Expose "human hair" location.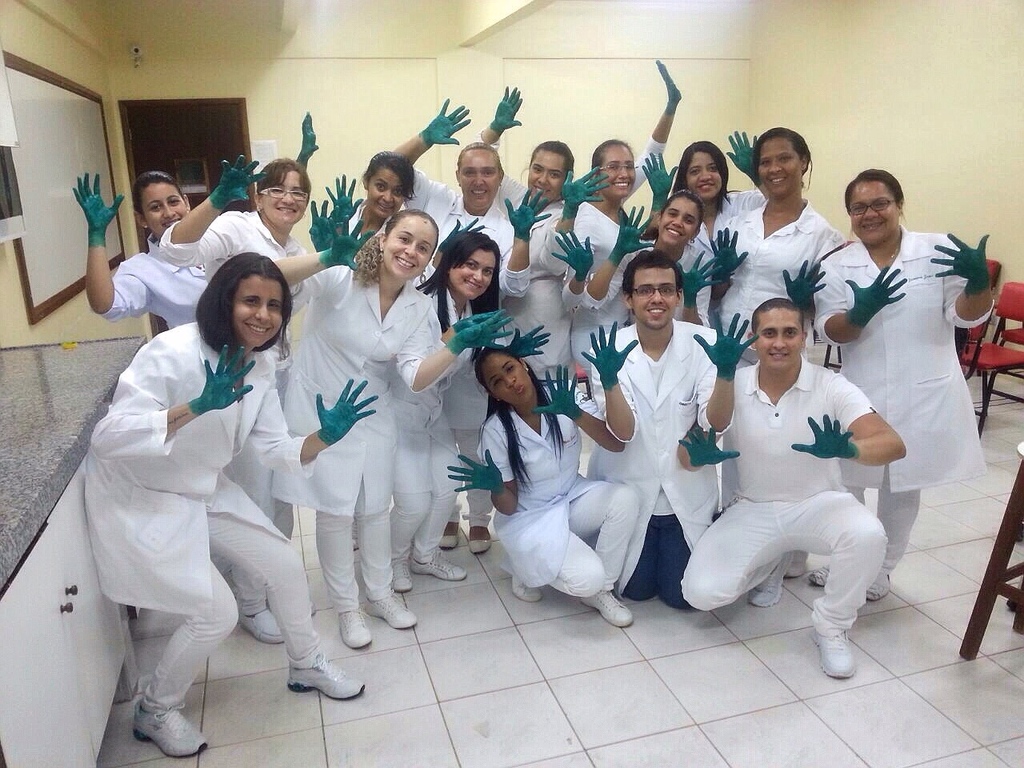
Exposed at select_region(660, 188, 702, 224).
